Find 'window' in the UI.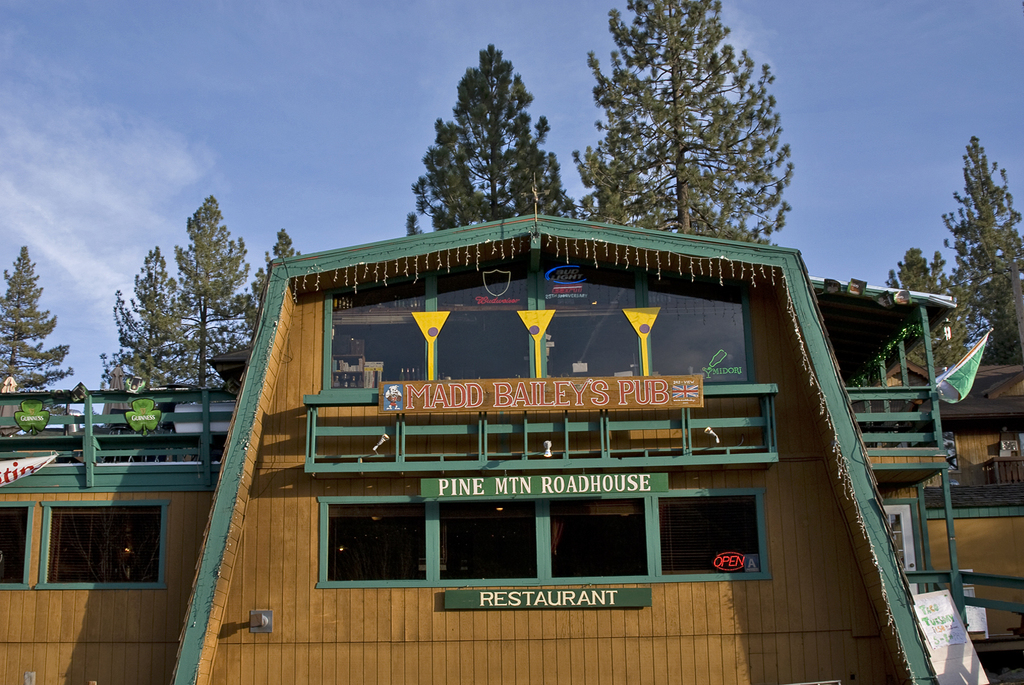
UI element at 312, 485, 768, 586.
